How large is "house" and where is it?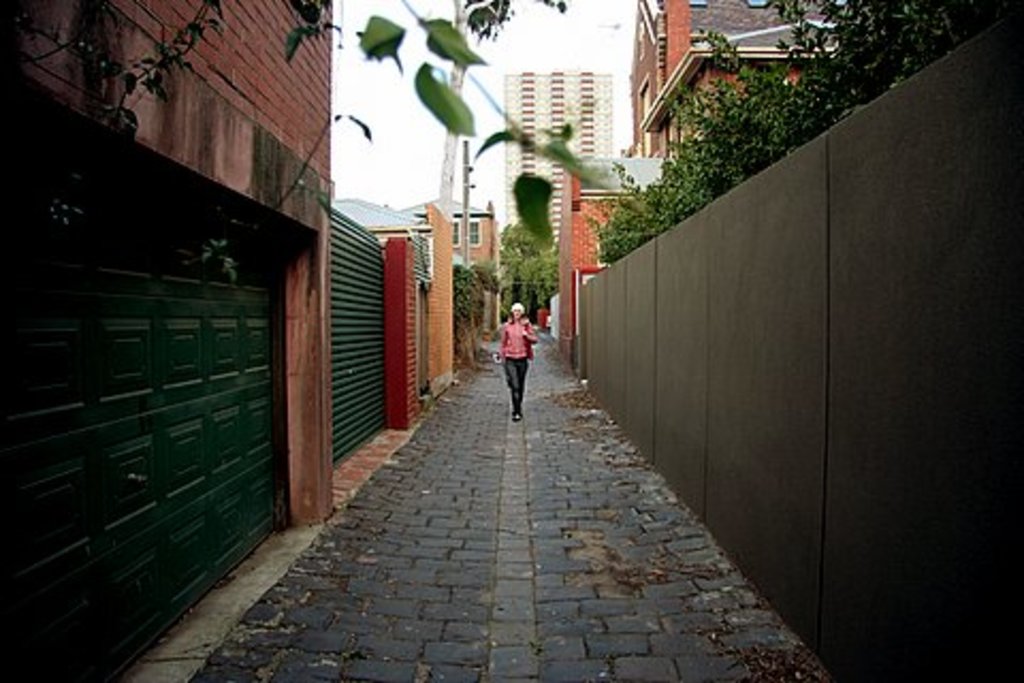
Bounding box: 508, 58, 623, 297.
